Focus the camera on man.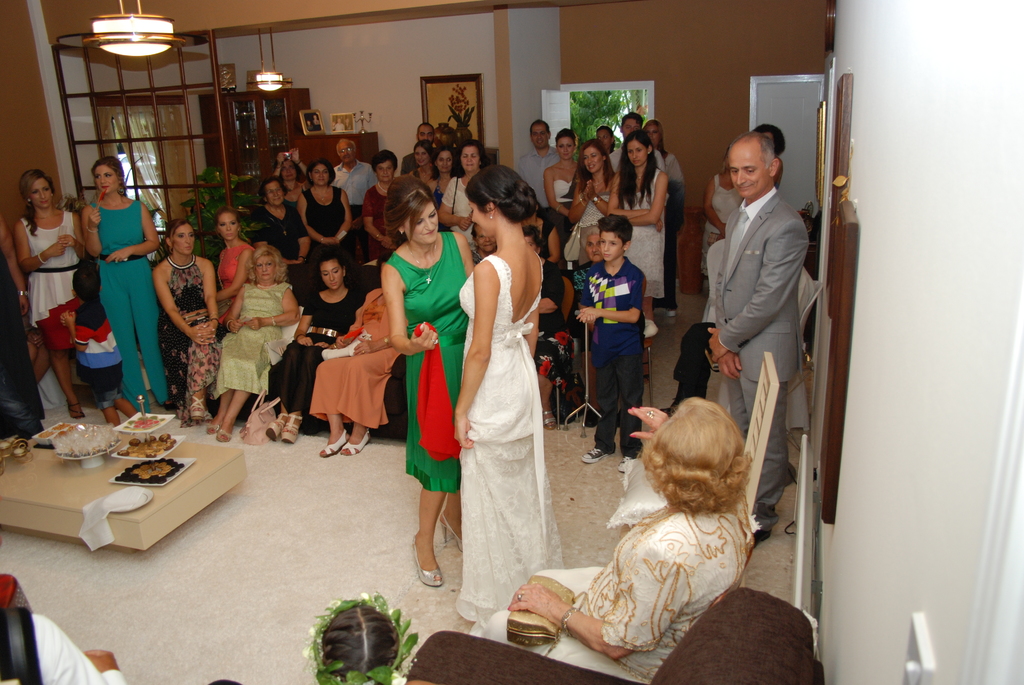
Focus region: (700,112,811,513).
